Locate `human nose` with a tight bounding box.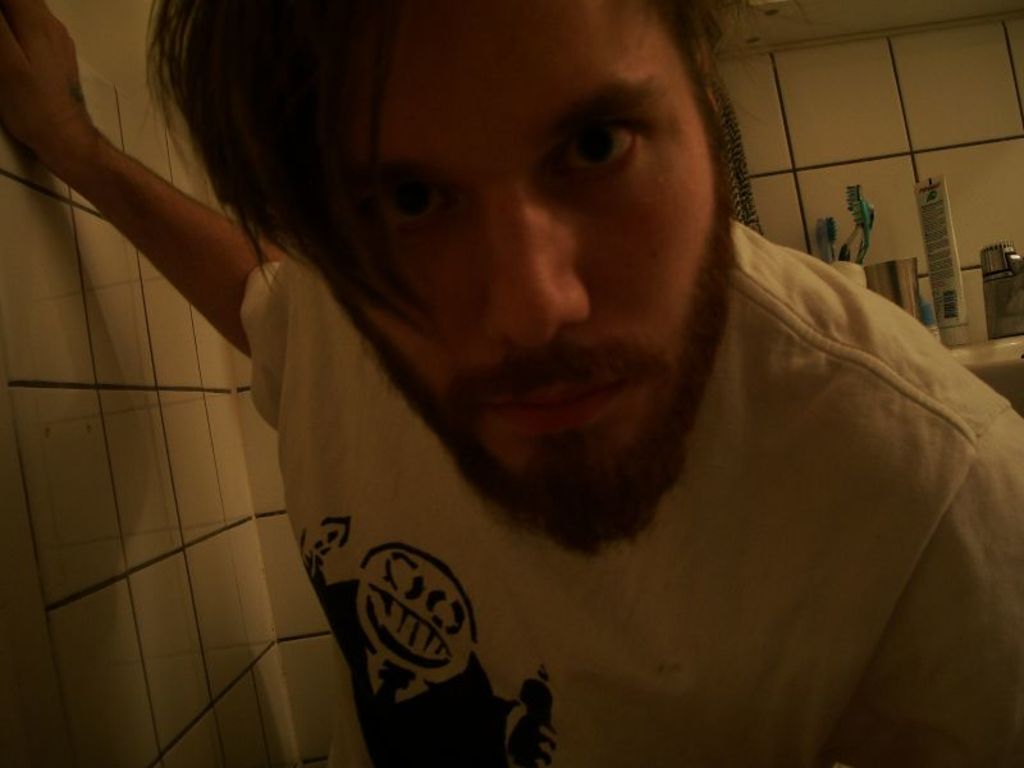
(left=489, top=209, right=602, bottom=347).
